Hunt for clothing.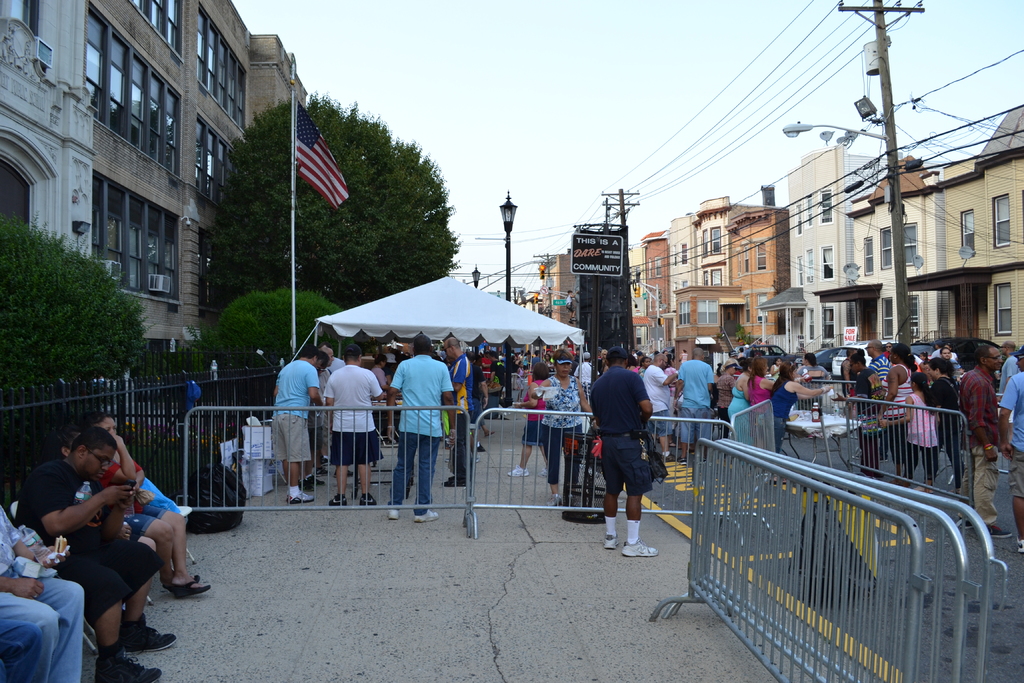
Hunted down at <region>0, 498, 10, 584</region>.
